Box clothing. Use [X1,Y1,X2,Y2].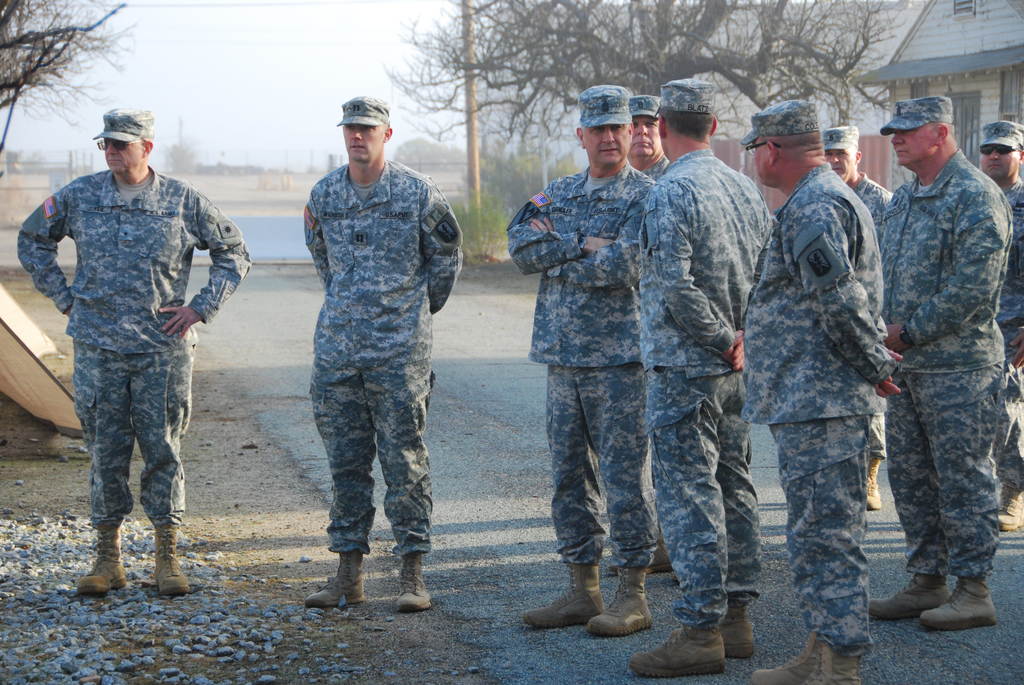
[868,172,893,461].
